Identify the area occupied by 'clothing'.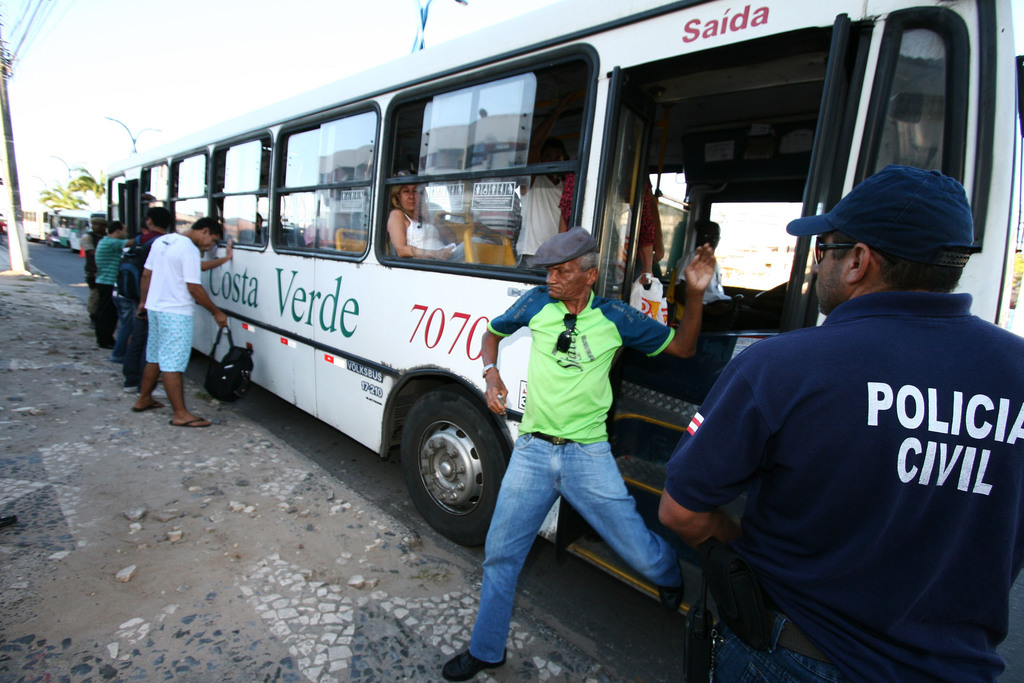
Area: 93 229 131 336.
